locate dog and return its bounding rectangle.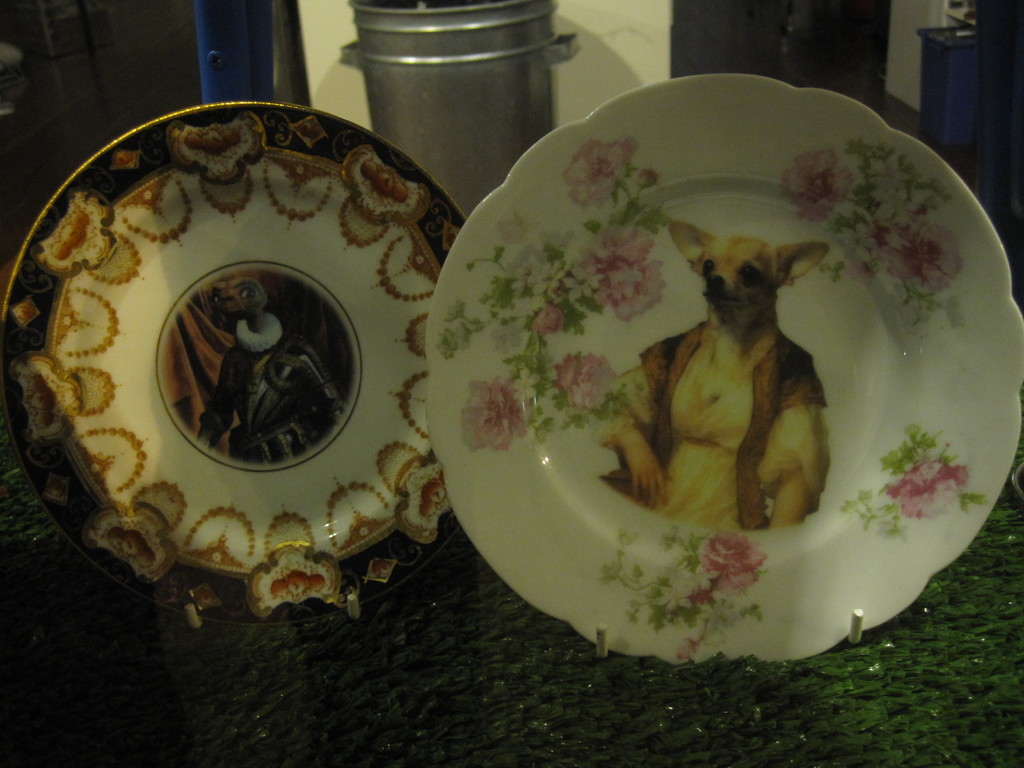
596/220/831/532.
